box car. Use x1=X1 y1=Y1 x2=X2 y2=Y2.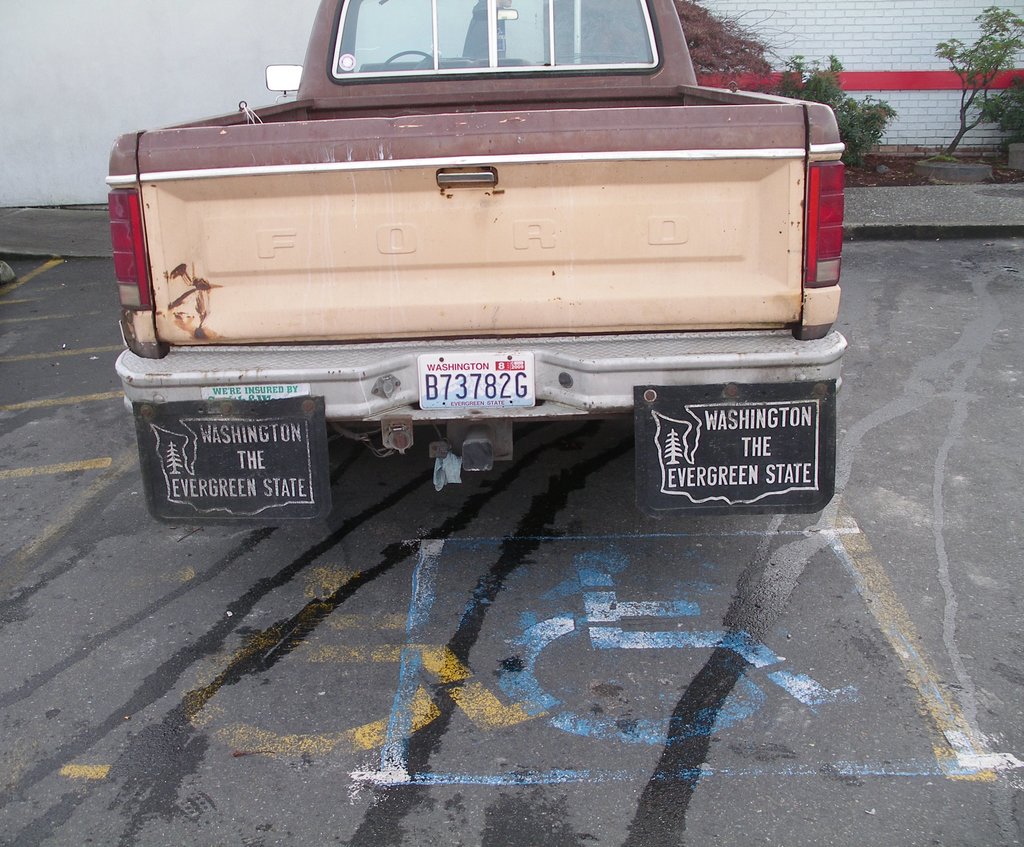
x1=169 y1=150 x2=830 y2=487.
